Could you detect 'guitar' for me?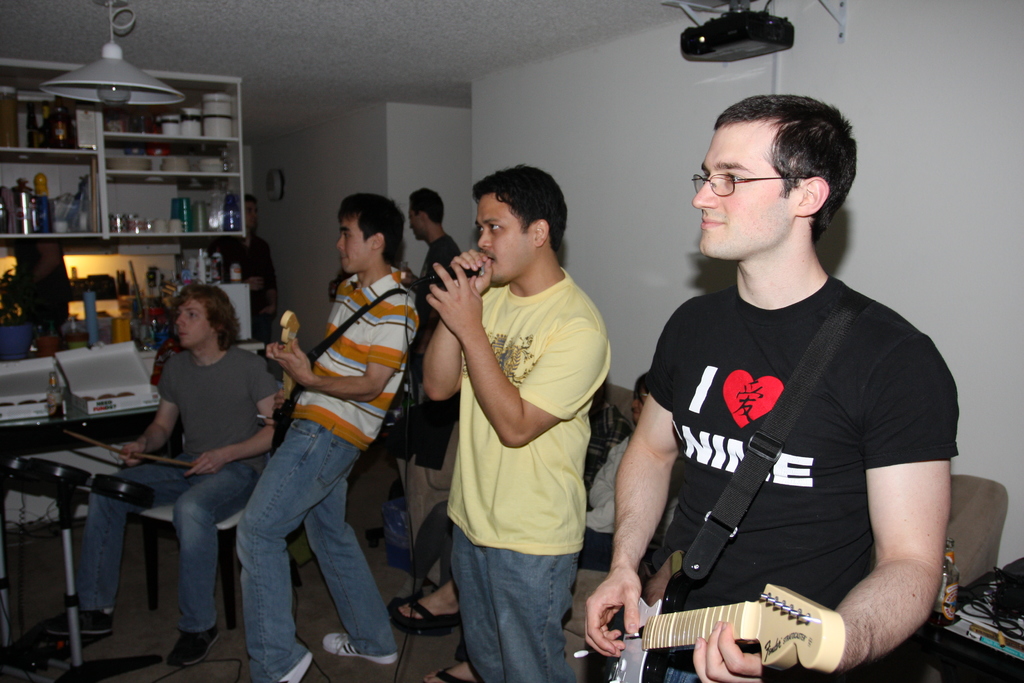
Detection result: crop(582, 543, 845, 682).
